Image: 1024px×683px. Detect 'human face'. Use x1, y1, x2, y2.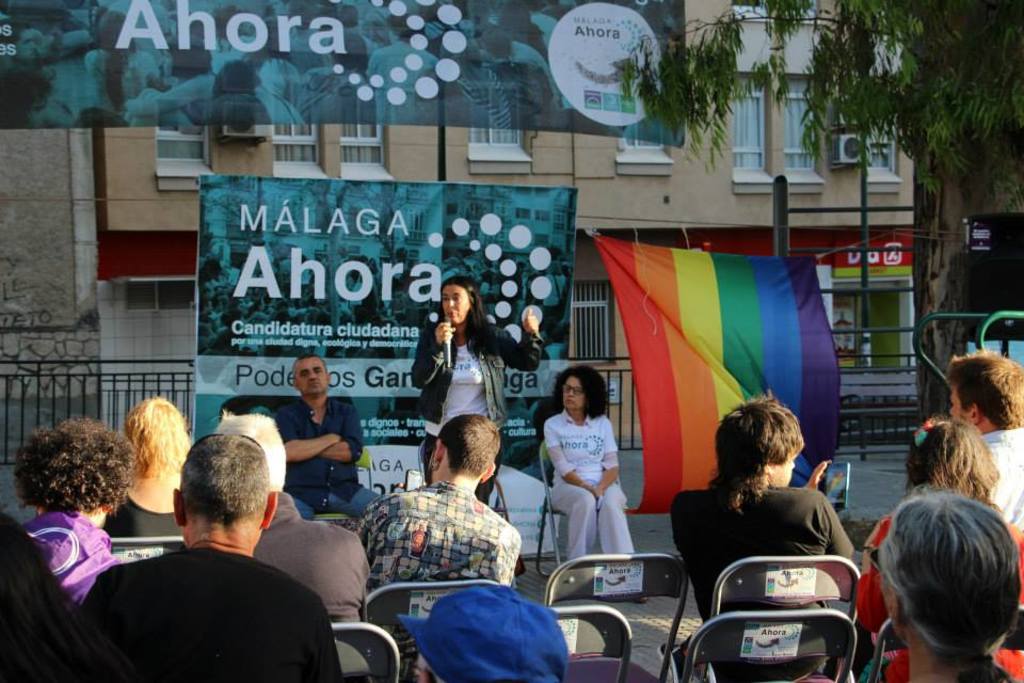
564, 380, 587, 416.
